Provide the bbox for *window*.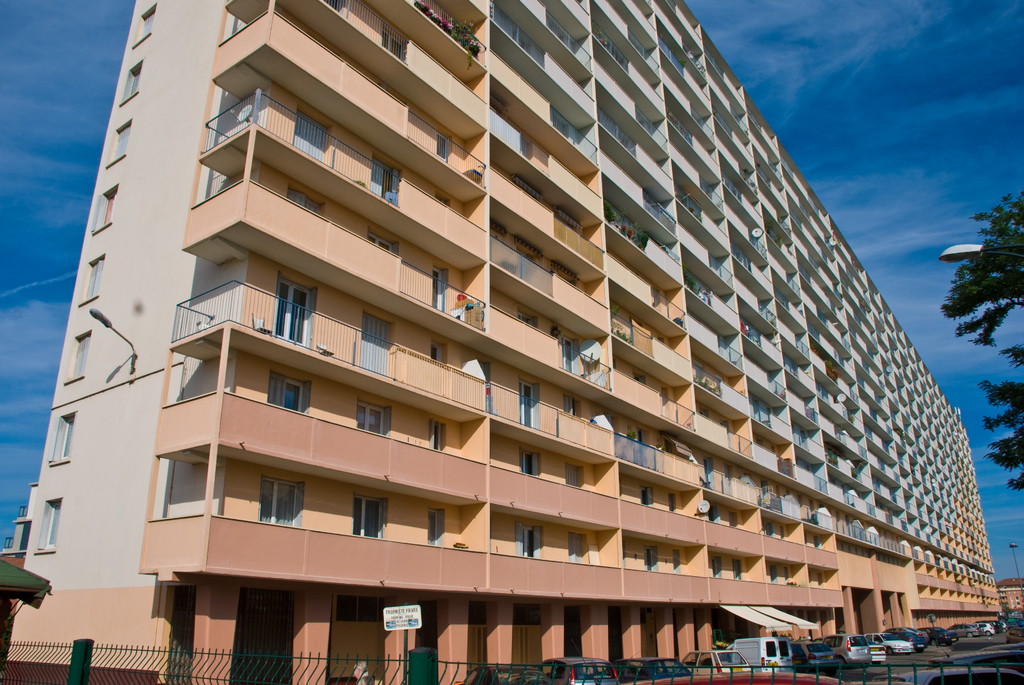
x1=54 y1=412 x2=70 y2=472.
